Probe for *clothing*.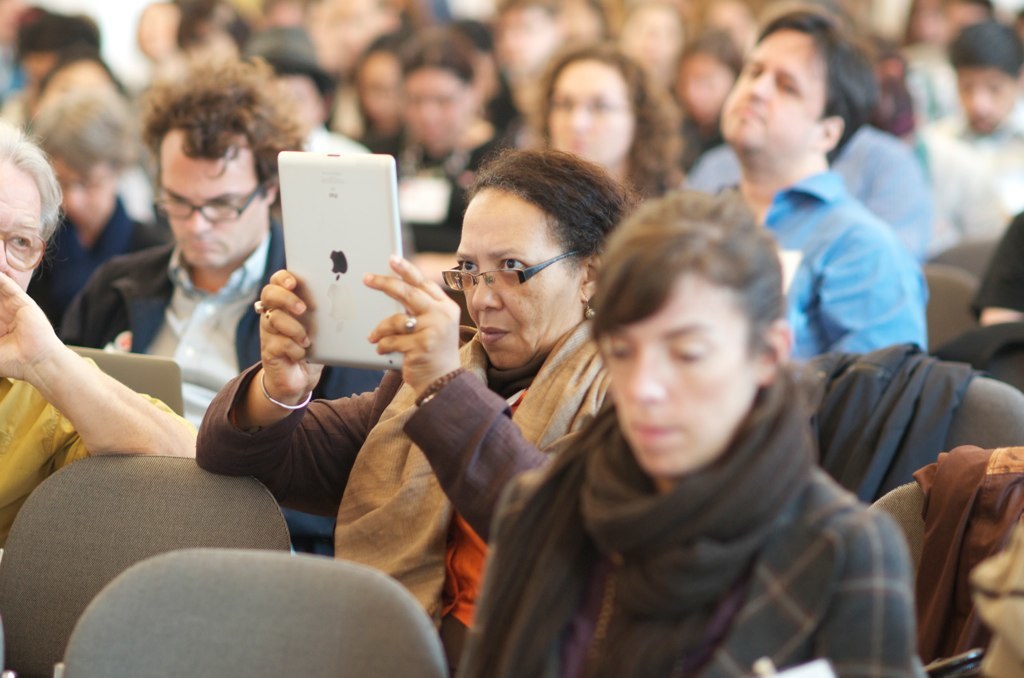
Probe result: 461:321:949:677.
